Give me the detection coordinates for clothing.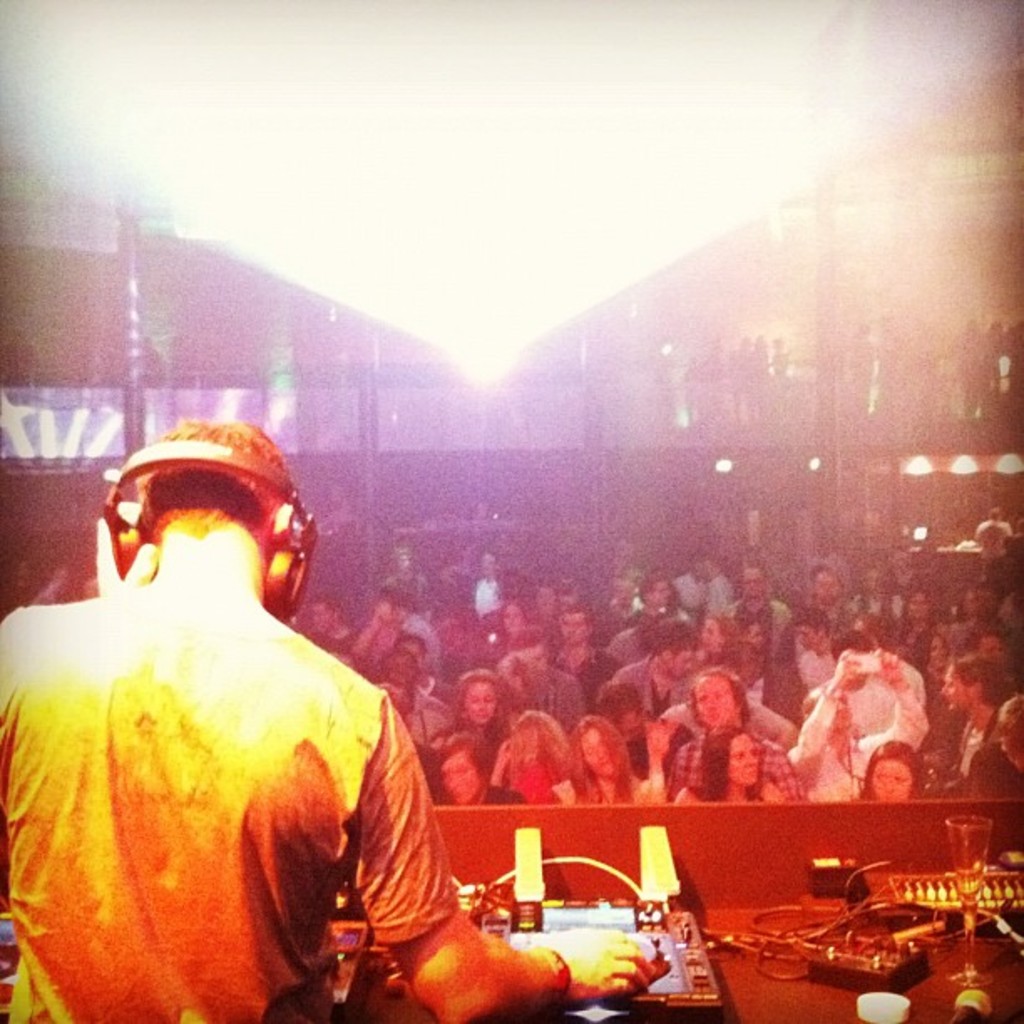
select_region(612, 629, 636, 664).
